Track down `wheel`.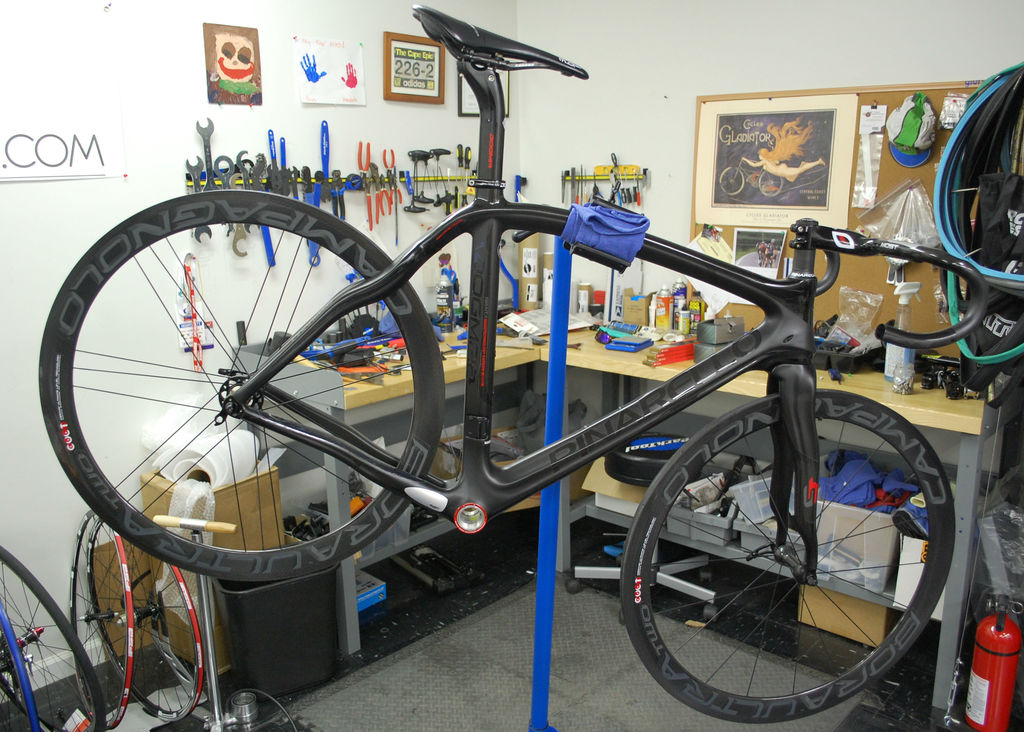
Tracked to <box>38,191,446,582</box>.
